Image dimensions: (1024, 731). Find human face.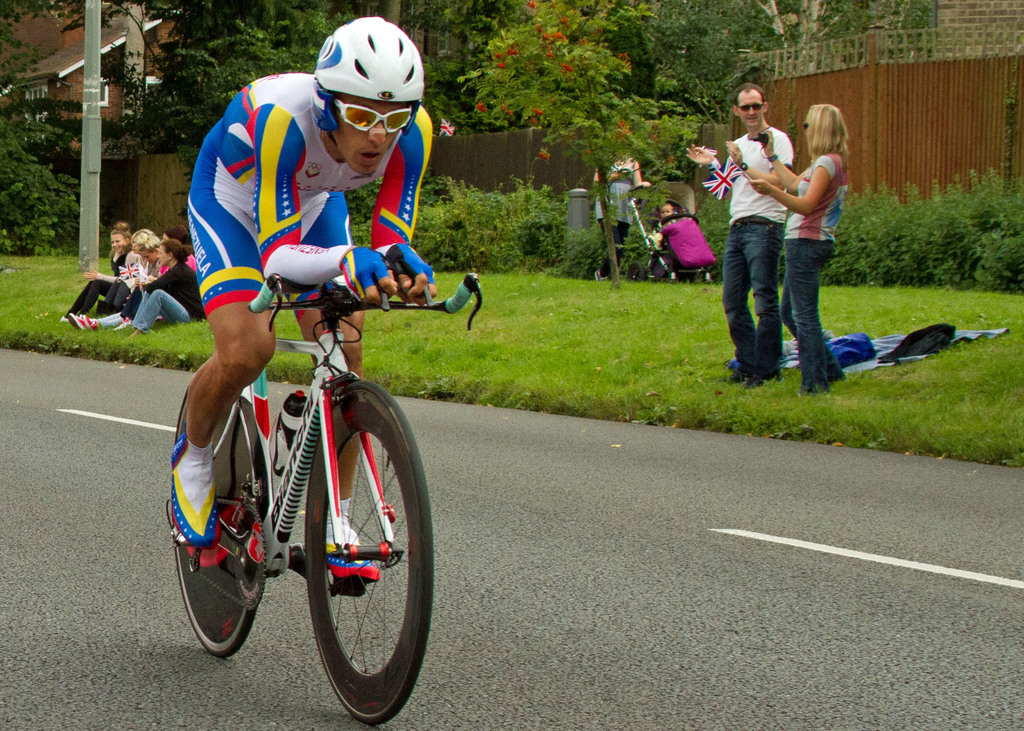
x1=158, y1=248, x2=171, y2=266.
